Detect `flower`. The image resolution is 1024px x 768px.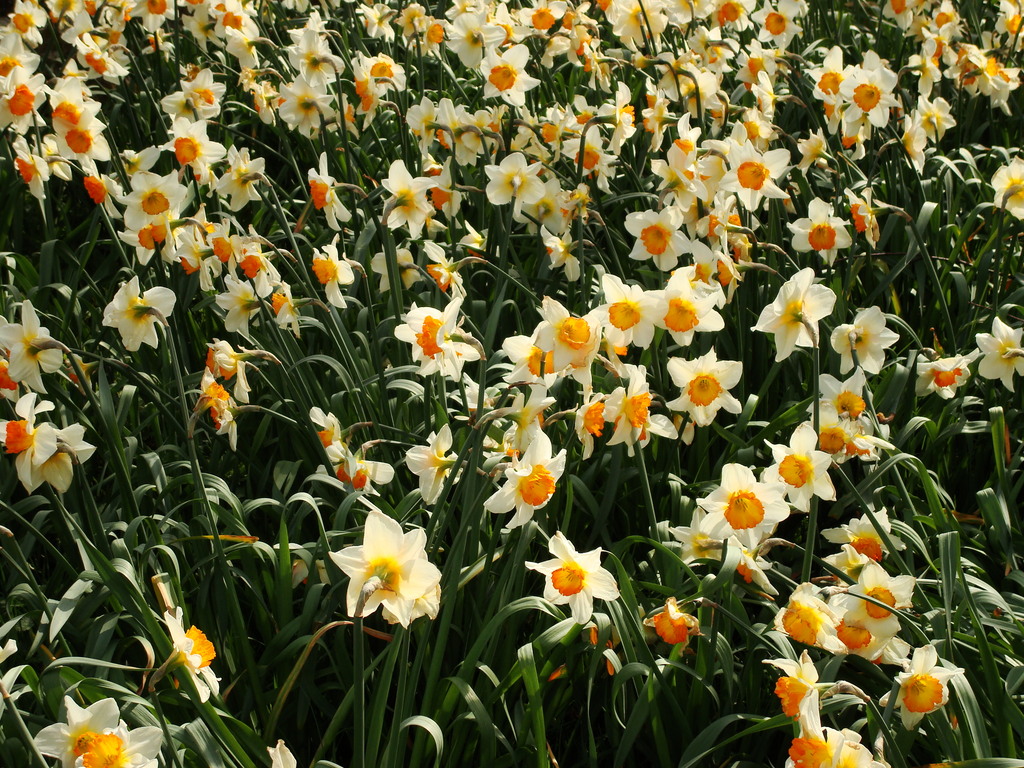
(0,390,58,490).
